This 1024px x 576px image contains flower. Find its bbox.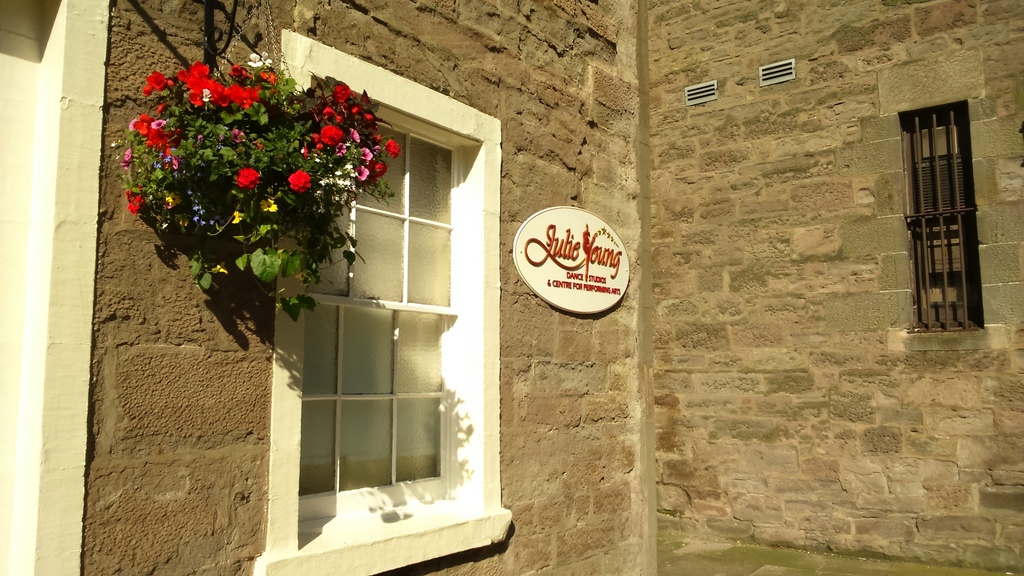
bbox=(142, 73, 174, 94).
